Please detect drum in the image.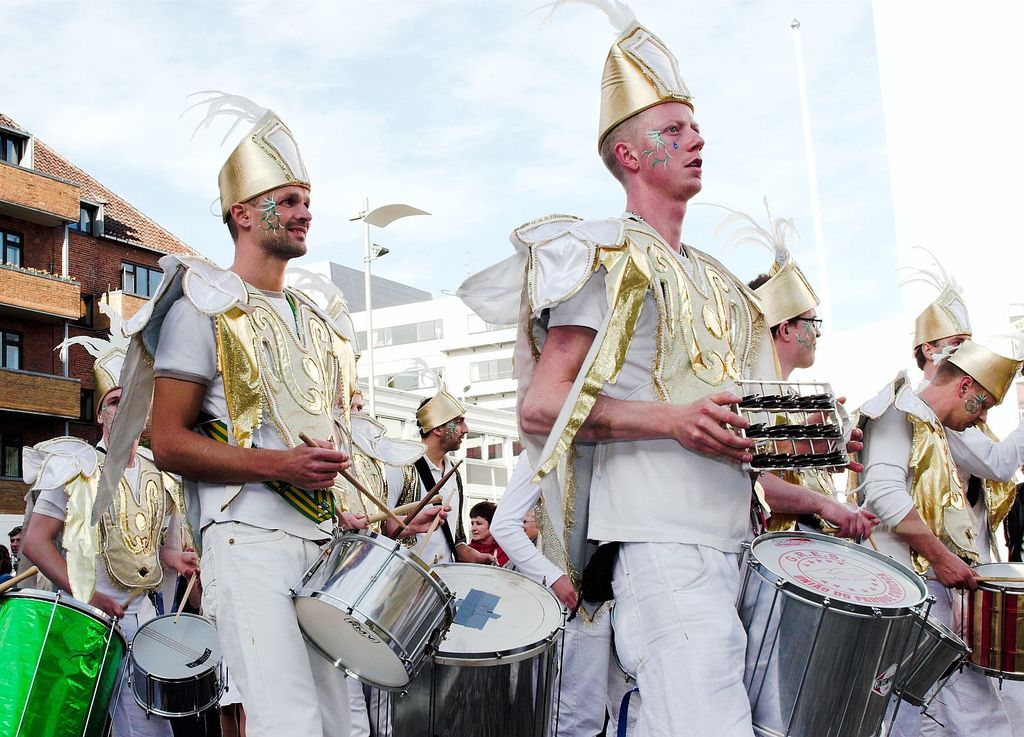
bbox(892, 605, 973, 713).
